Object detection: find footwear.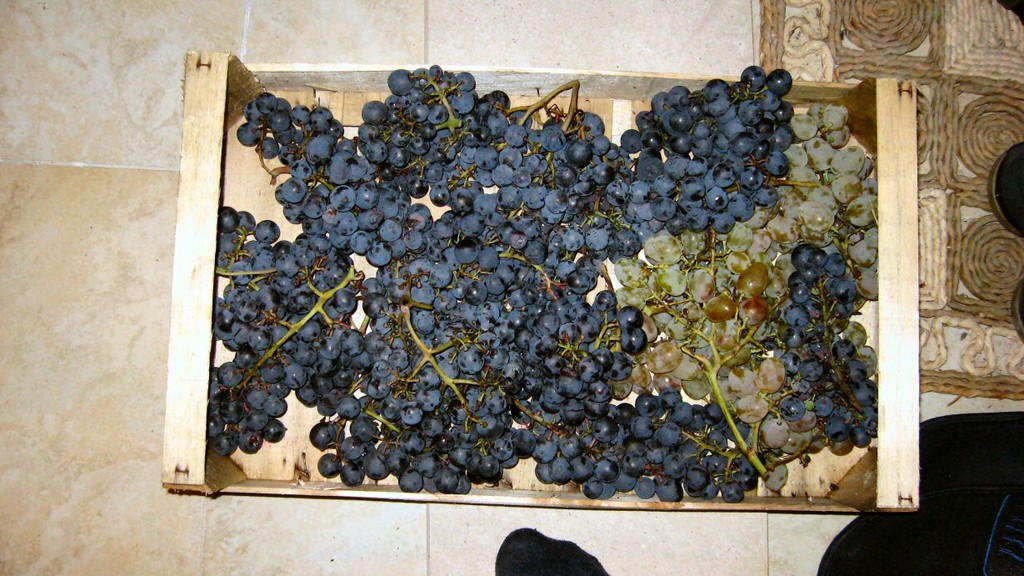
988 137 1023 245.
